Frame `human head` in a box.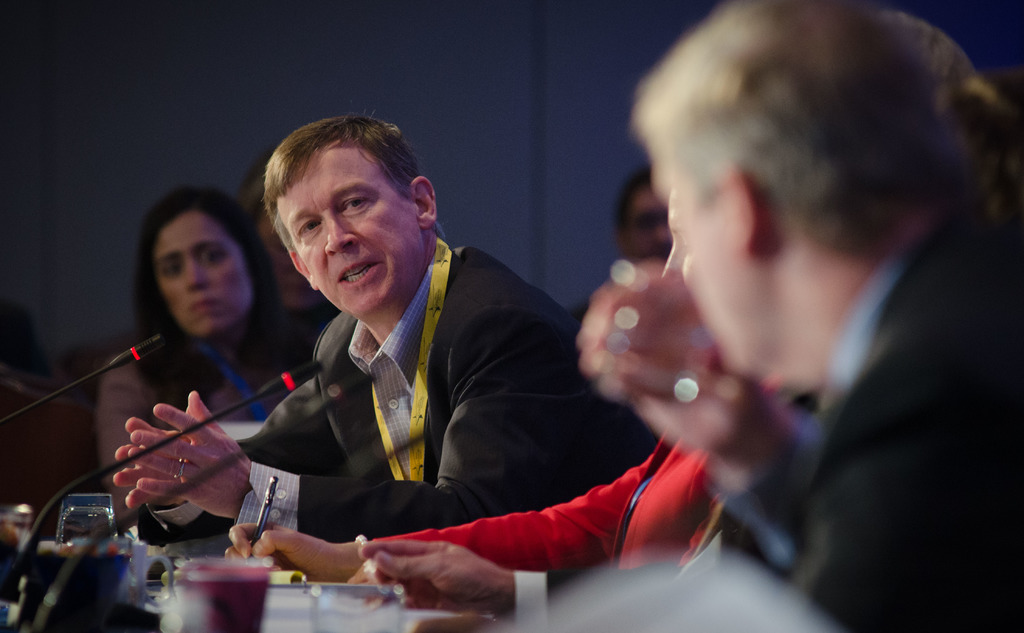
(left=251, top=111, right=437, bottom=303).
